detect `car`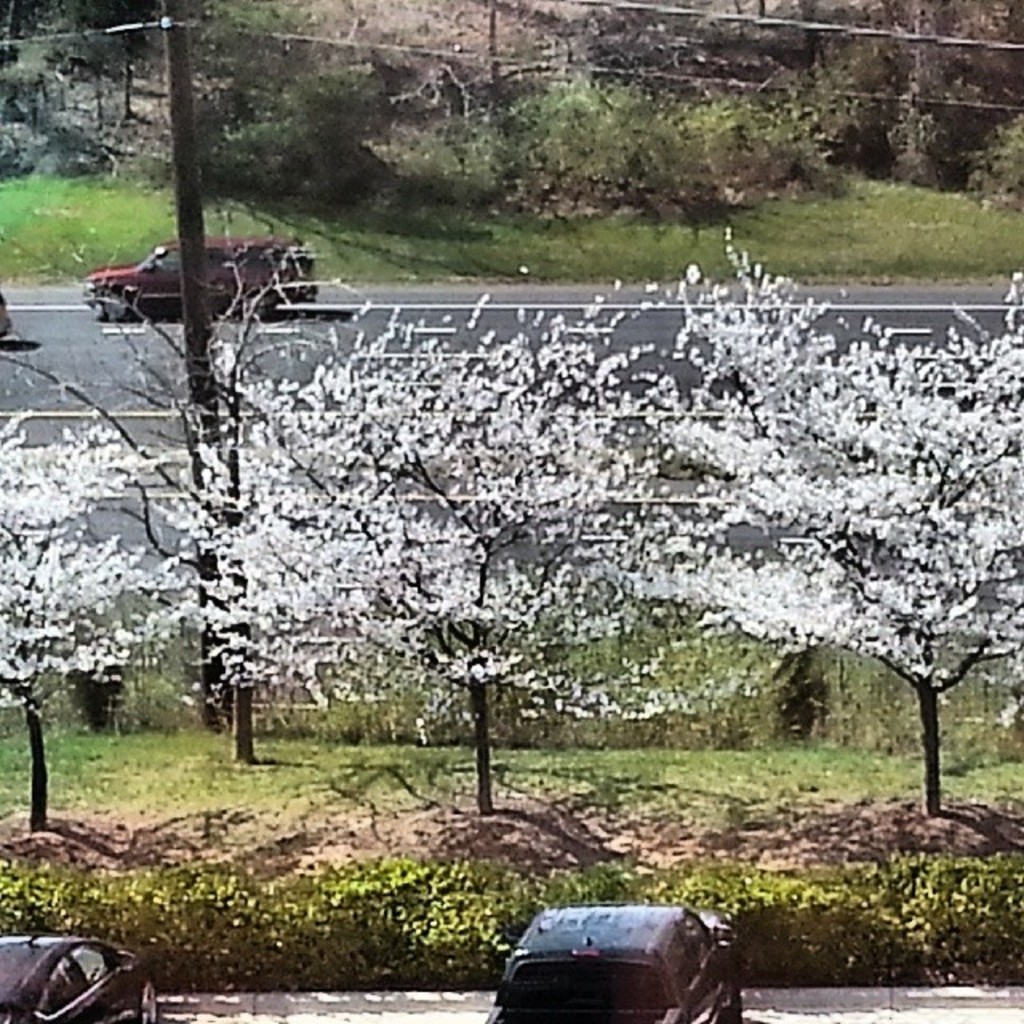
detection(0, 930, 160, 1022)
